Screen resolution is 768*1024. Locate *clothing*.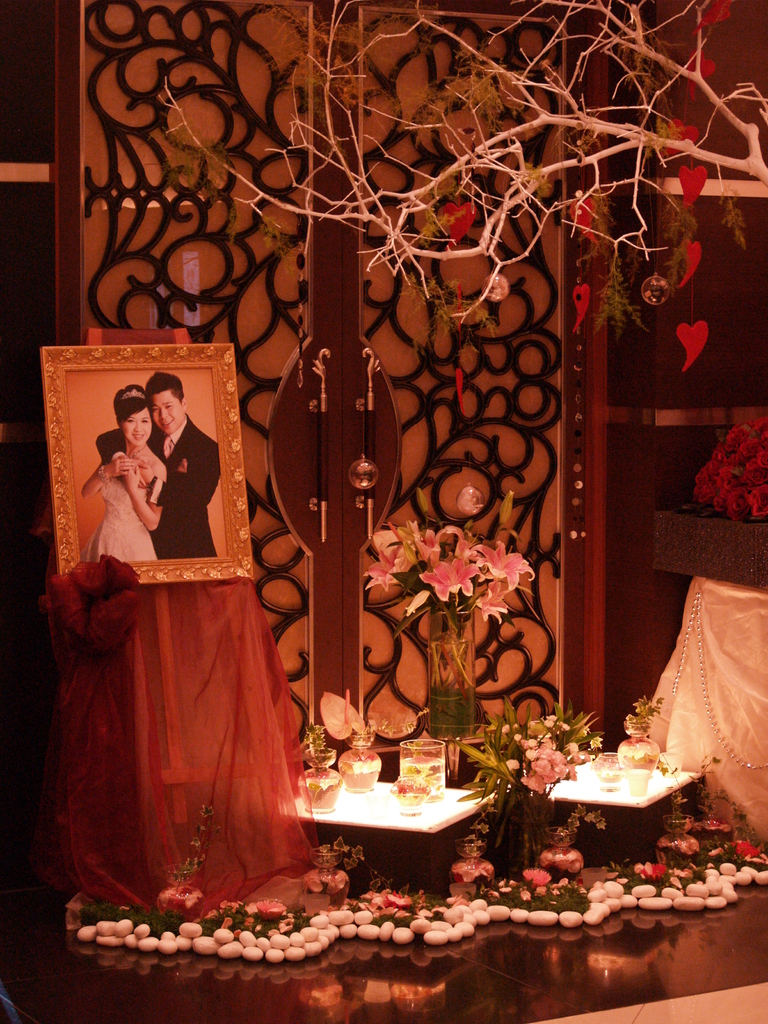
[left=86, top=478, right=157, bottom=560].
